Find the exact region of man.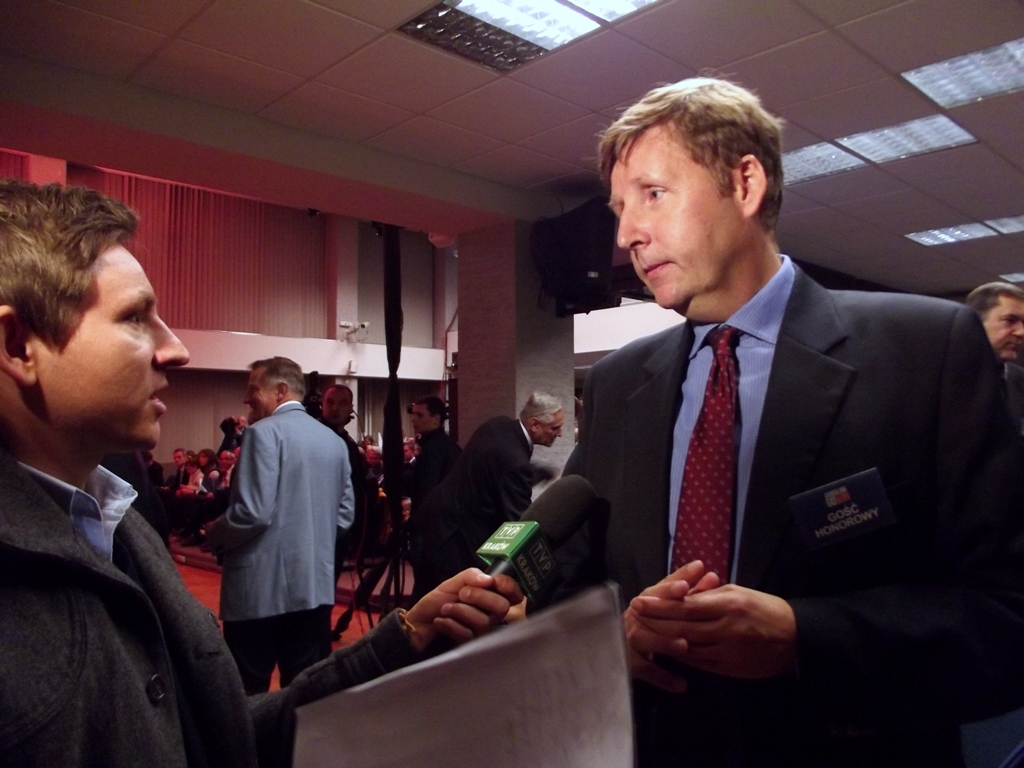
Exact region: 172 449 191 486.
